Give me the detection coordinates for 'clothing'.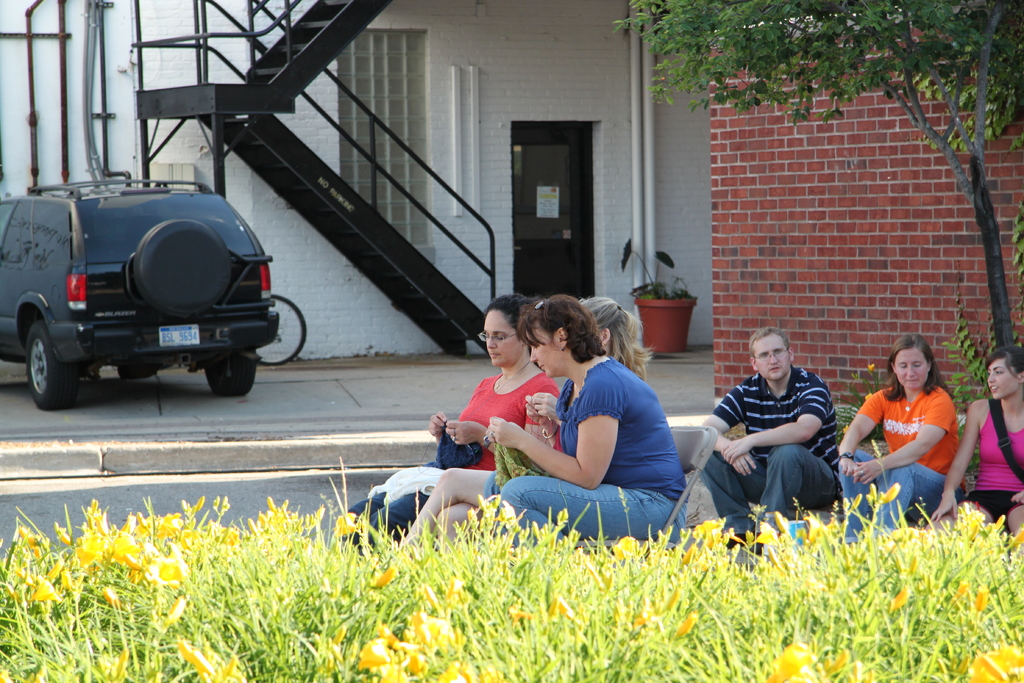
<box>955,395,1023,523</box>.
